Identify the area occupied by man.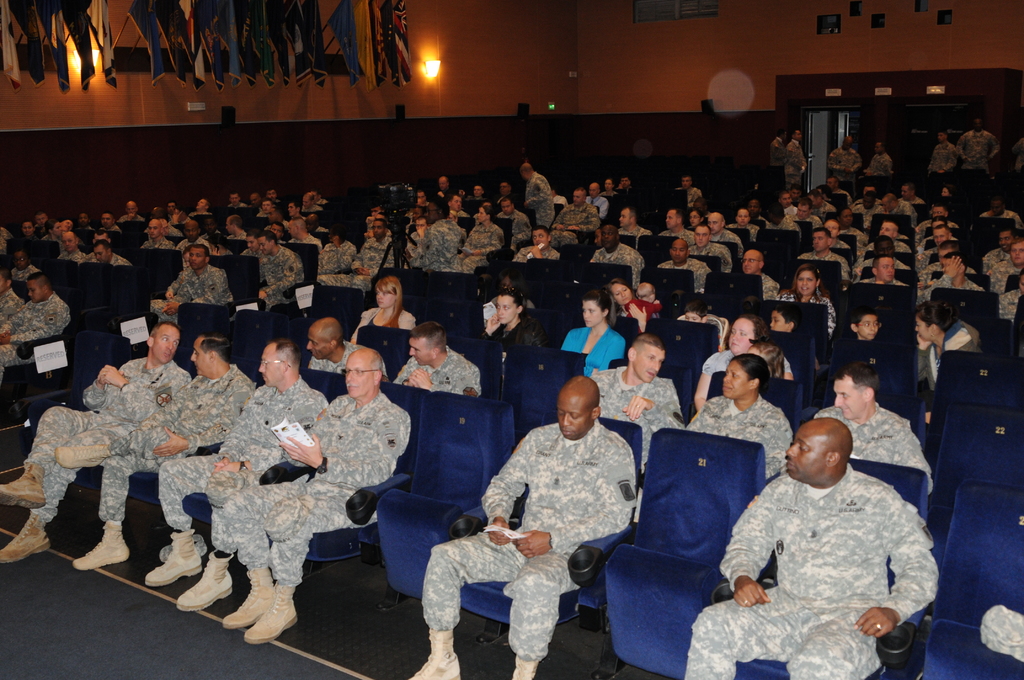
Area: l=742, t=251, r=781, b=301.
